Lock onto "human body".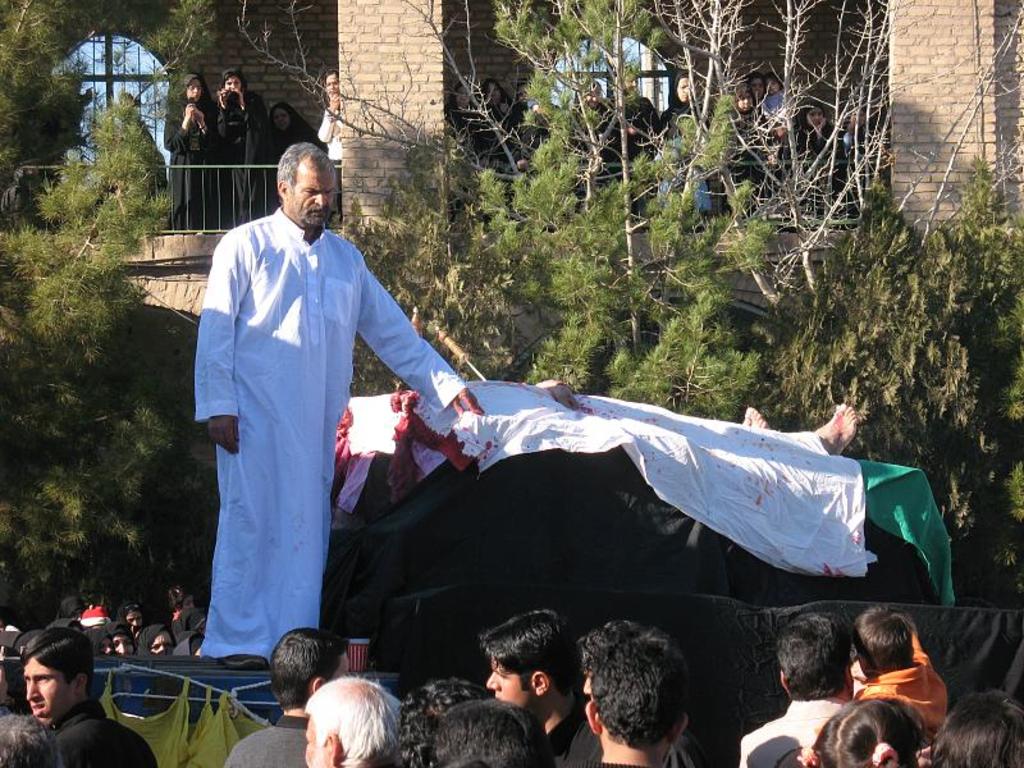
Locked: <region>223, 708, 308, 767</region>.
